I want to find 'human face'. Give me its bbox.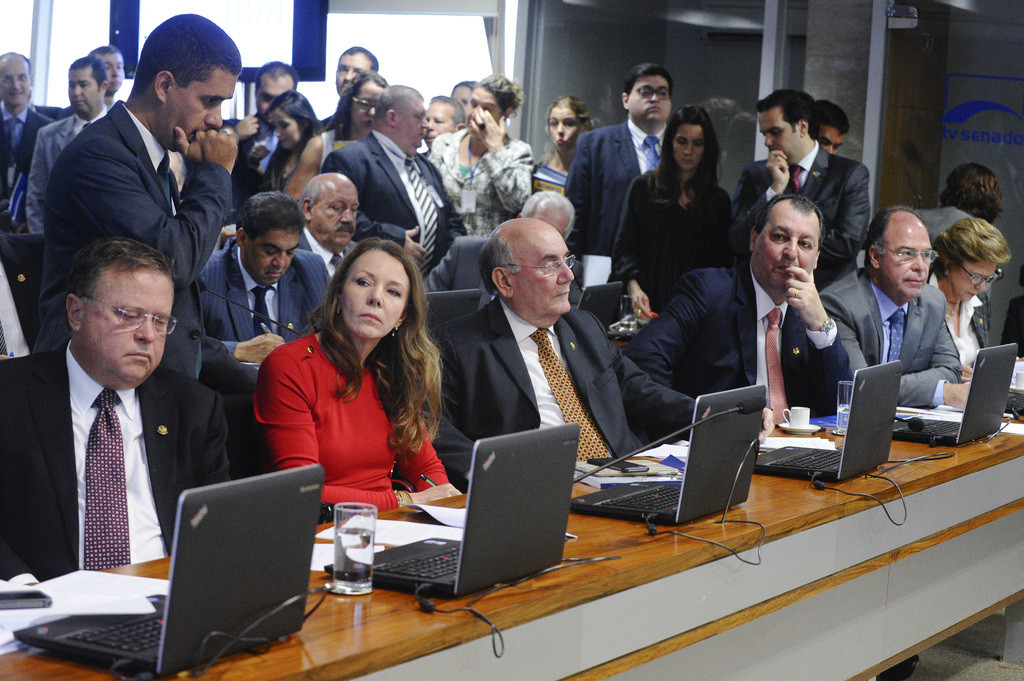
x1=0 y1=61 x2=30 y2=104.
